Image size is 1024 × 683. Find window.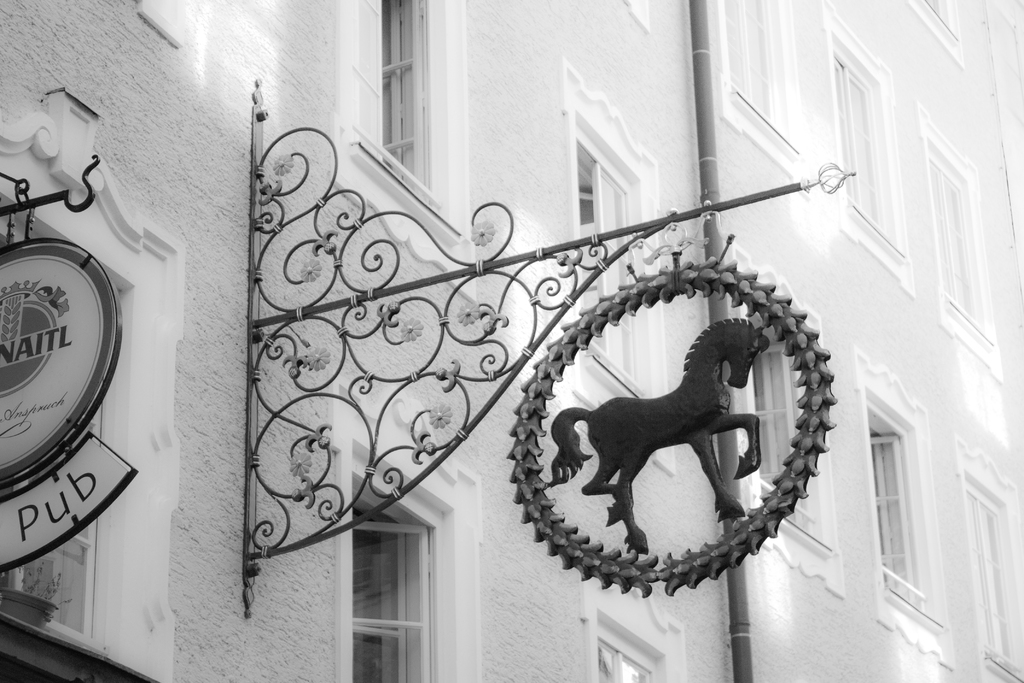
x1=566 y1=92 x2=666 y2=408.
